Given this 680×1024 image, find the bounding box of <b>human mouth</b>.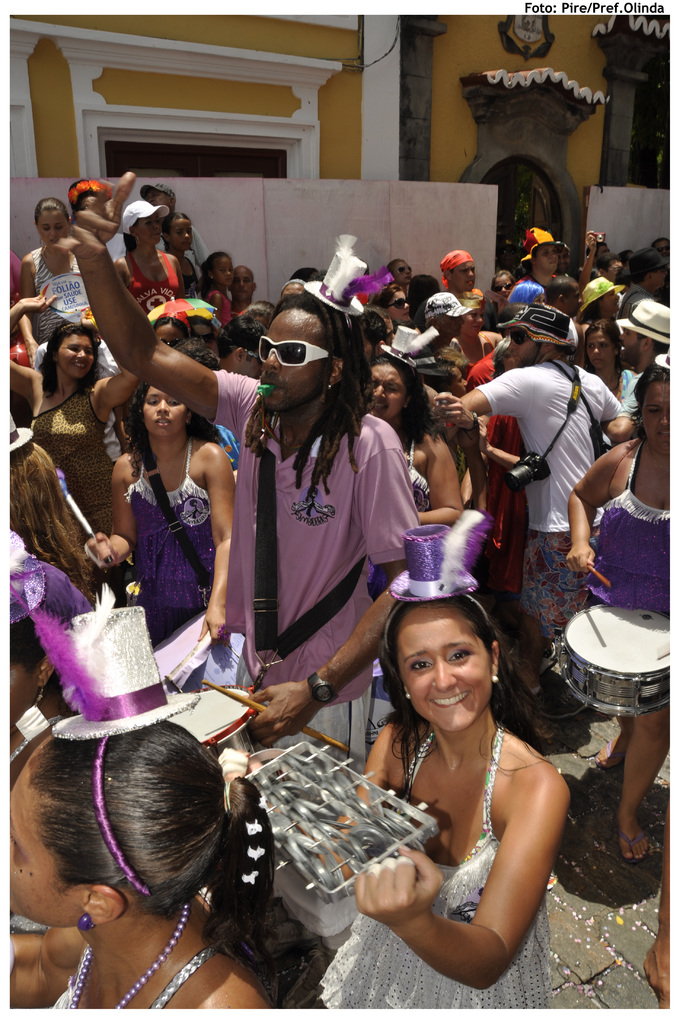
crop(154, 416, 176, 428).
